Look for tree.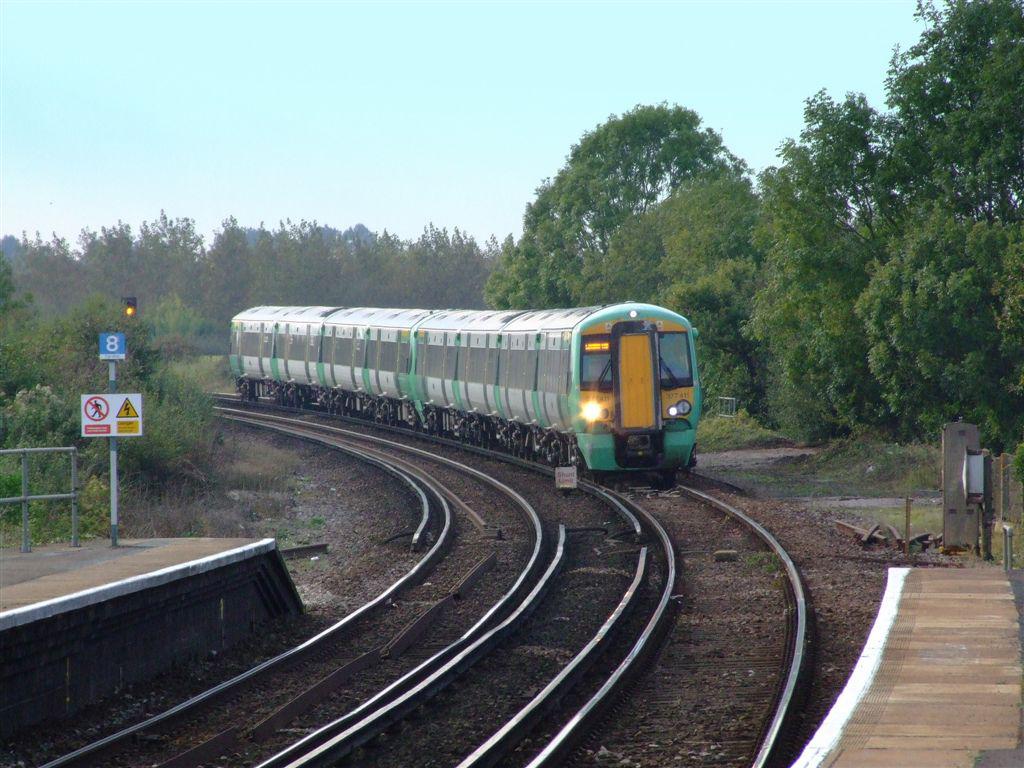
Found: <box>20,288,208,509</box>.
